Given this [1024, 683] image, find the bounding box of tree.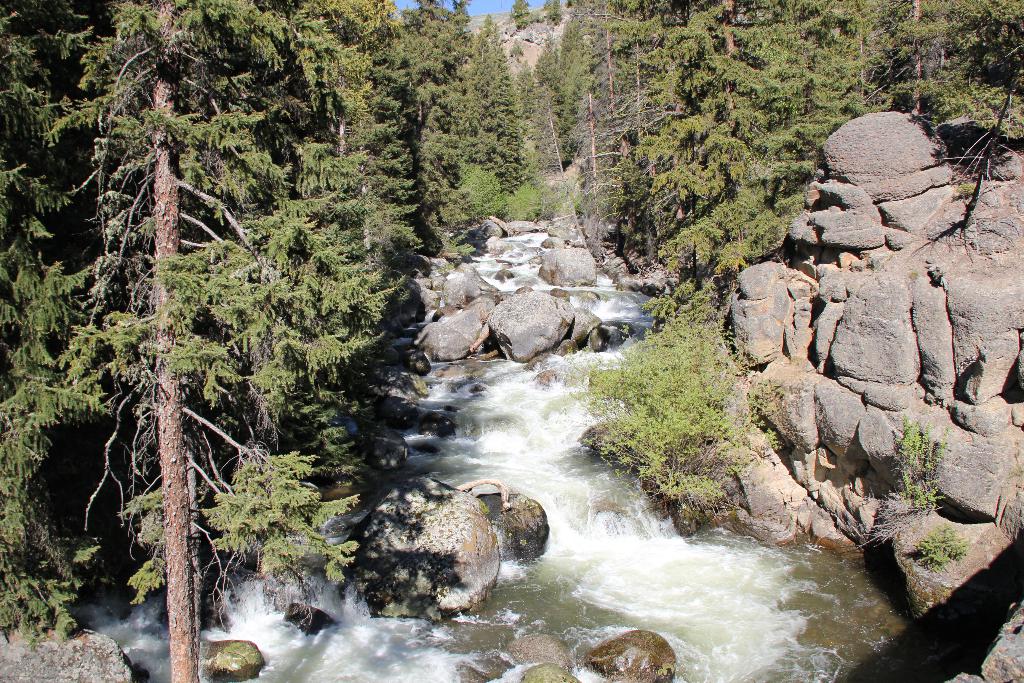
x1=900, y1=408, x2=940, y2=513.
